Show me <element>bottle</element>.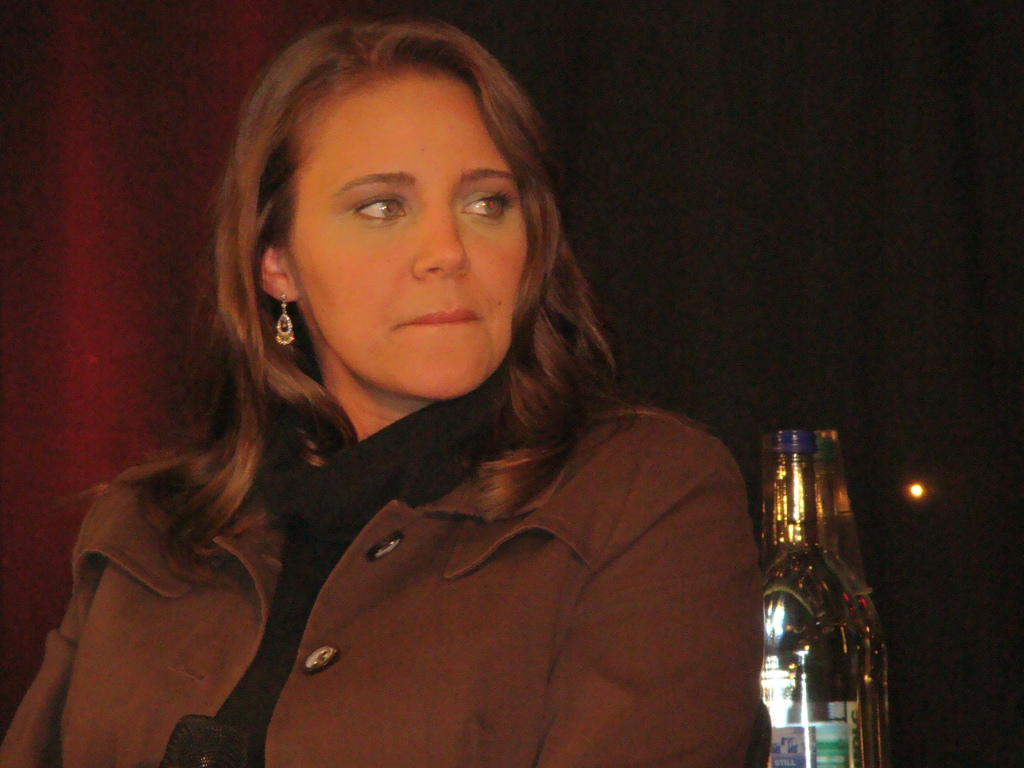
<element>bottle</element> is here: 756 428 899 767.
